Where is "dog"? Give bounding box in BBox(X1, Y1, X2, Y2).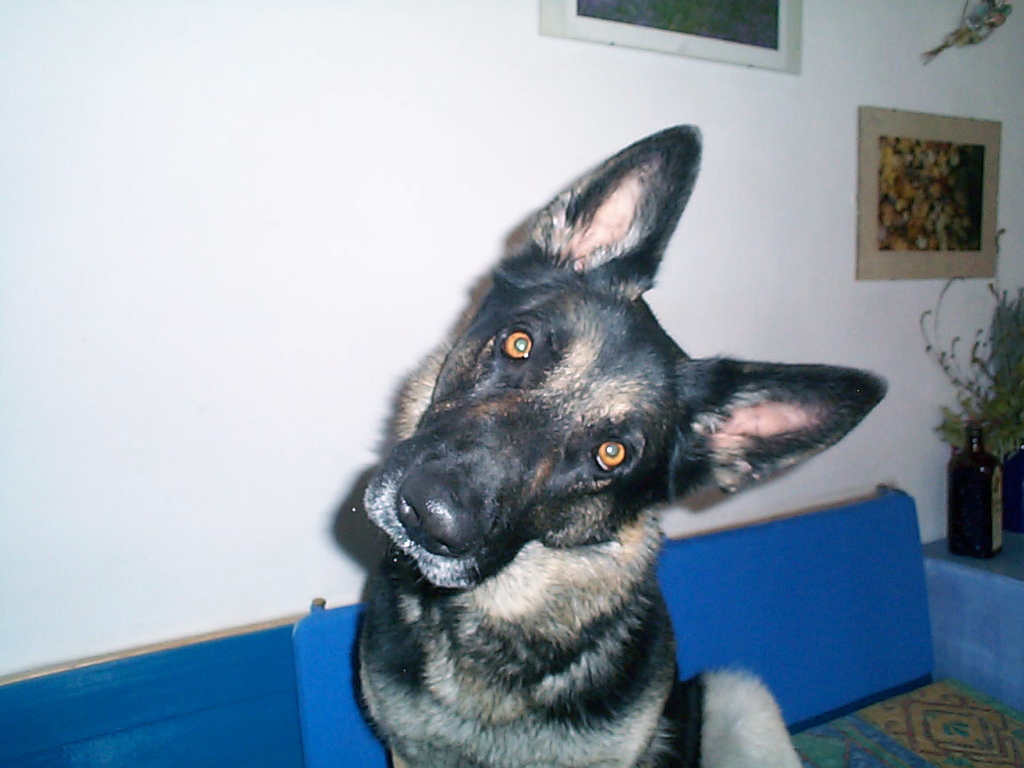
BBox(354, 119, 886, 767).
